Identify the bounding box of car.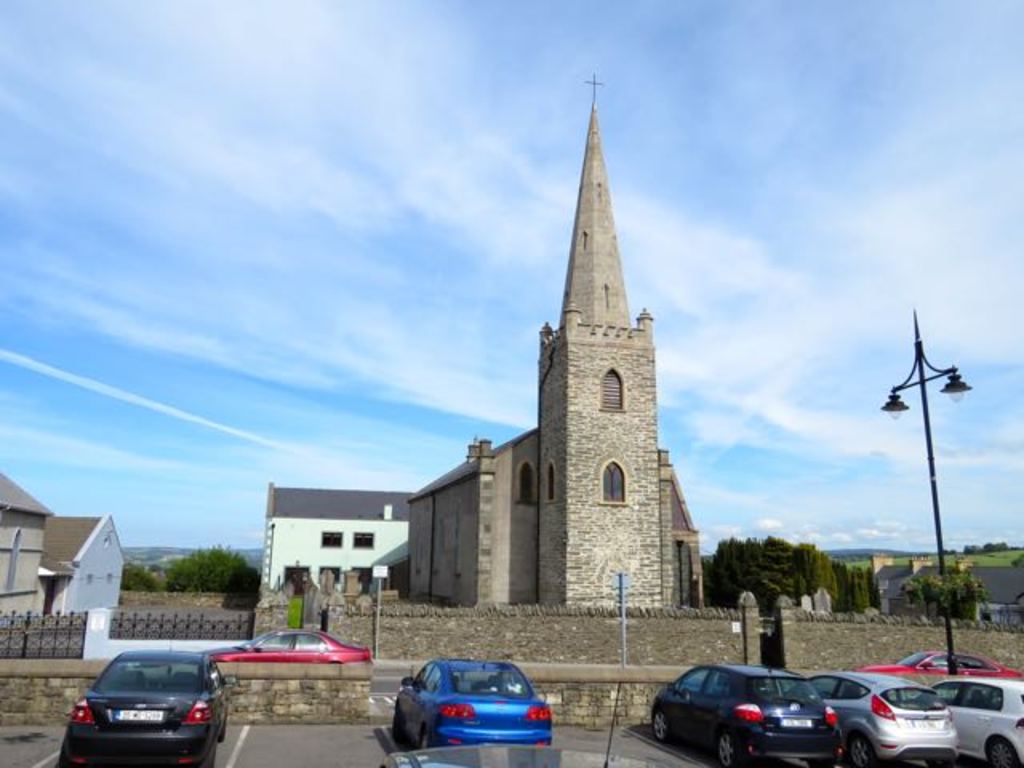
(902,651,1022,682).
